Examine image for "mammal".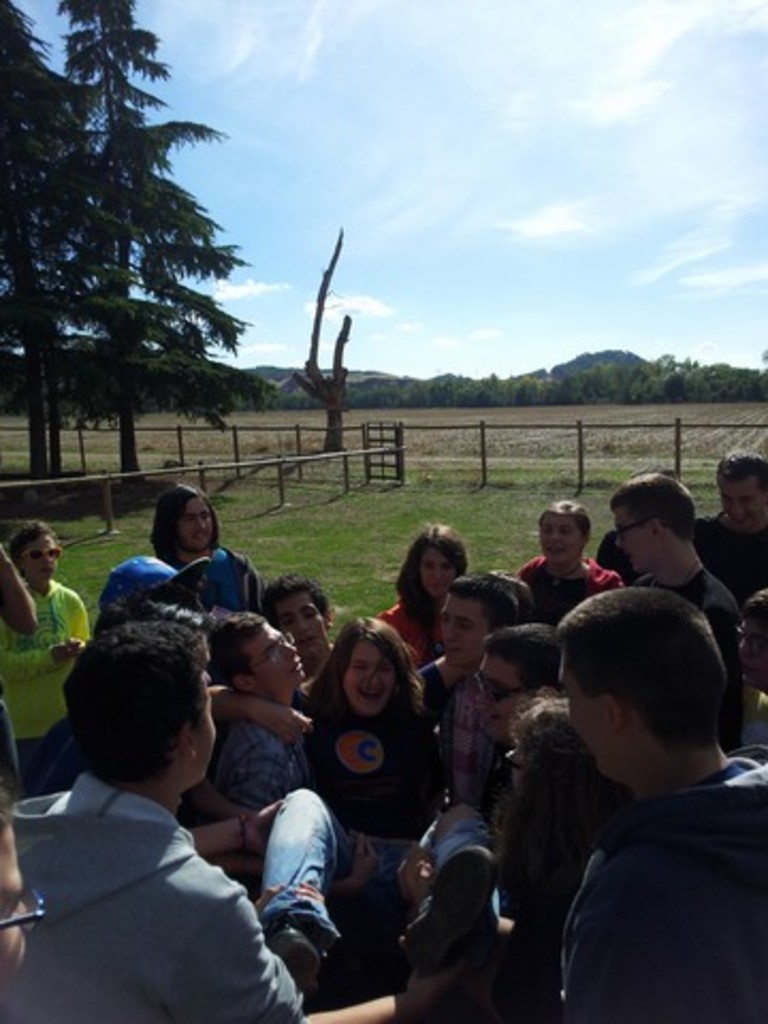
Examination result: 371:525:467:666.
